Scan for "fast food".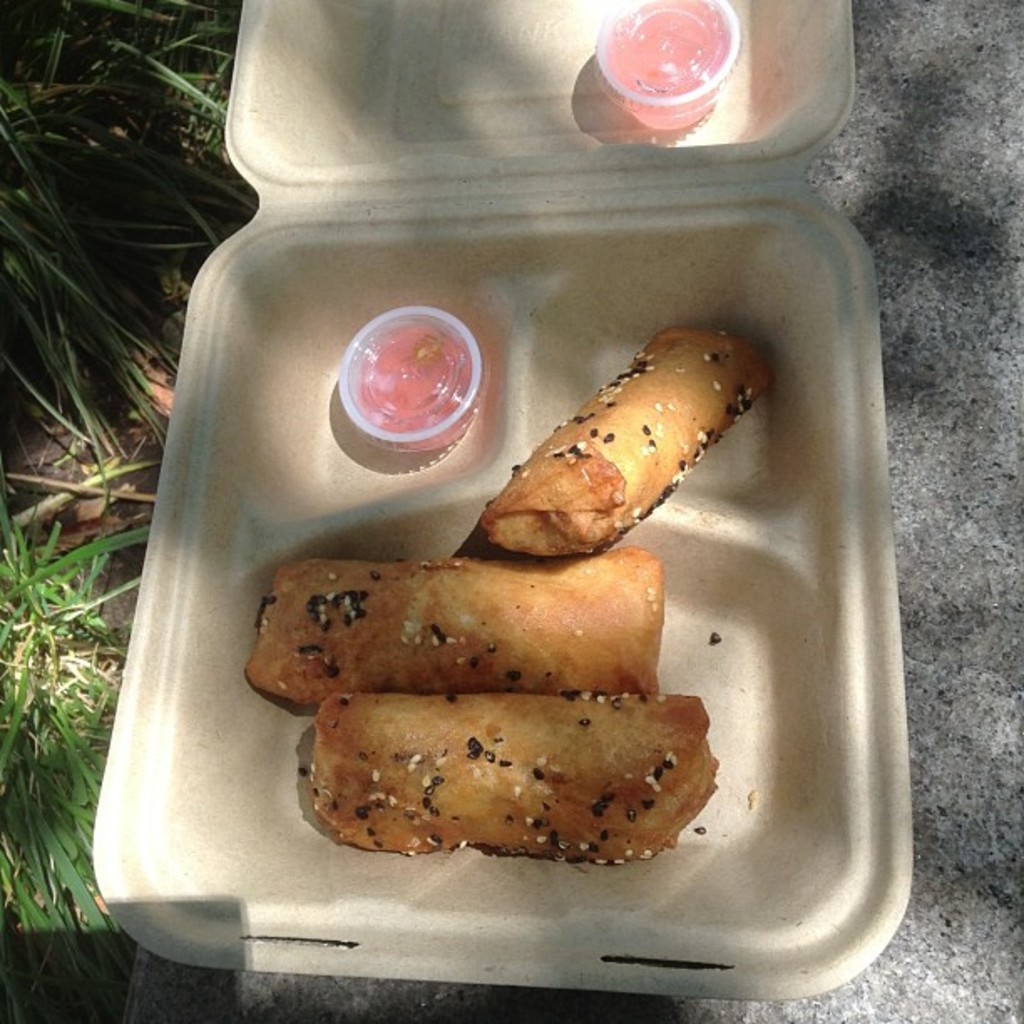
Scan result: (305, 694, 730, 865).
